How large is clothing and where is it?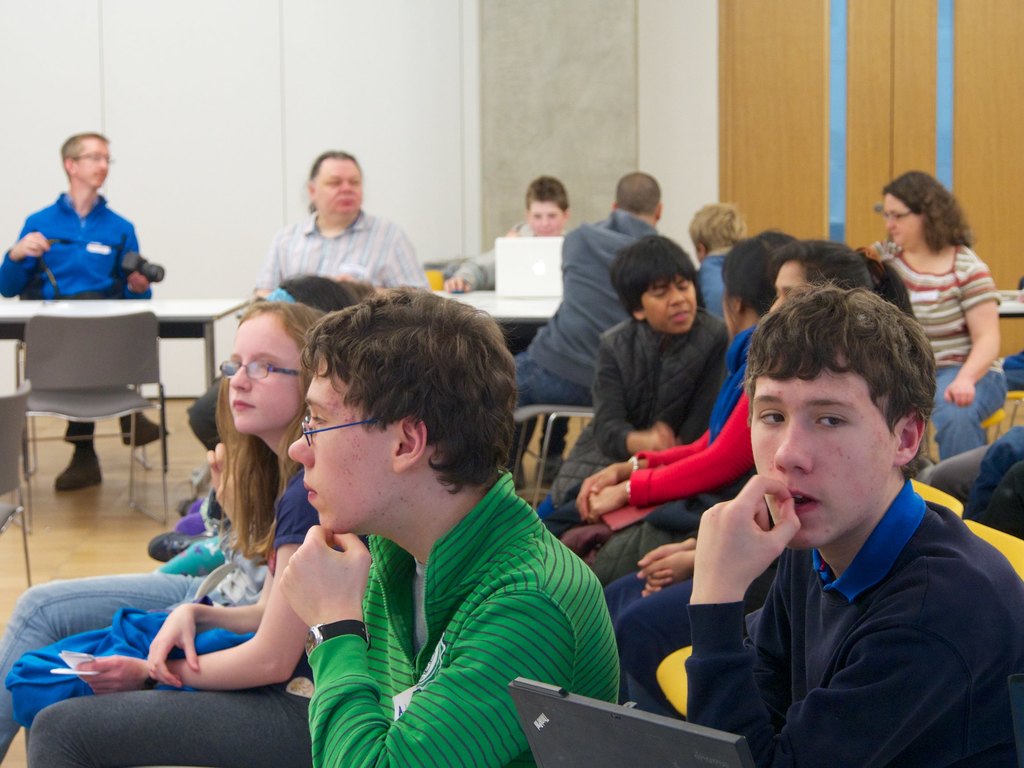
Bounding box: region(507, 206, 666, 413).
